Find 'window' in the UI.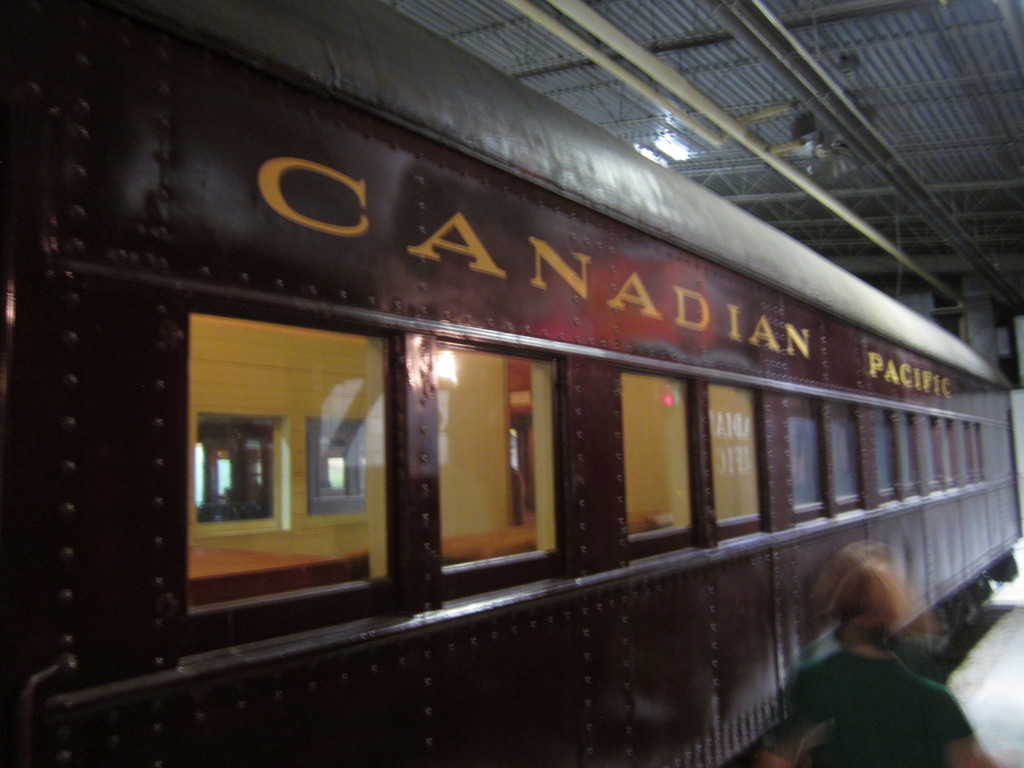
UI element at (436,336,561,570).
